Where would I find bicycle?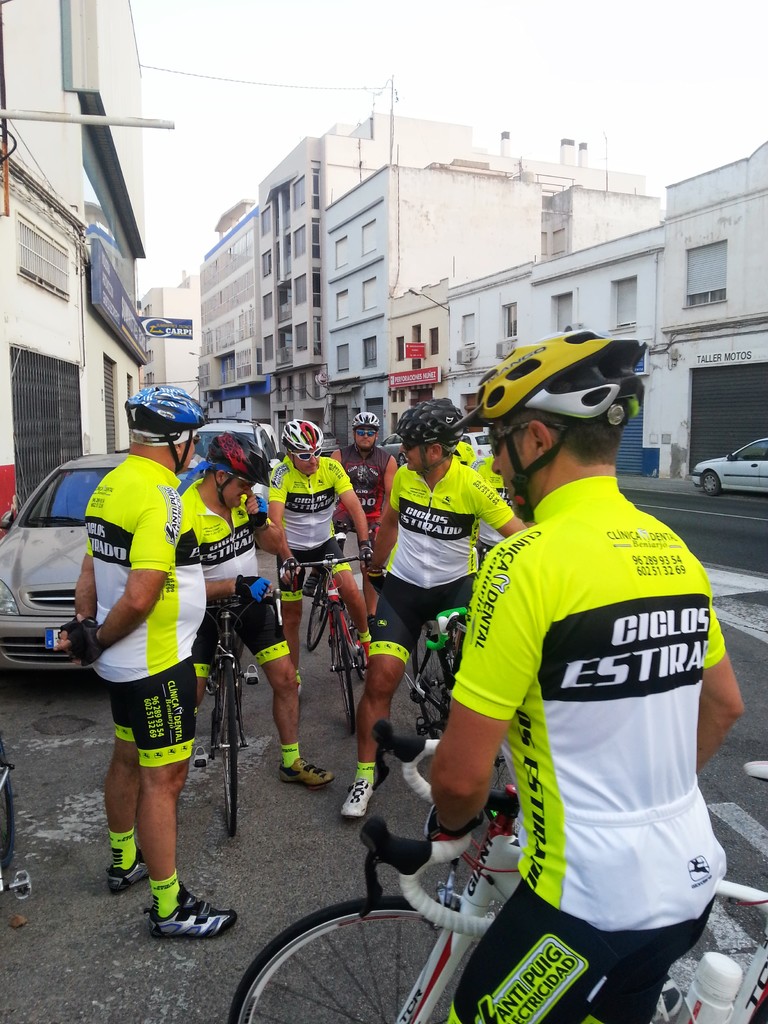
At <region>227, 717, 767, 1023</region>.
